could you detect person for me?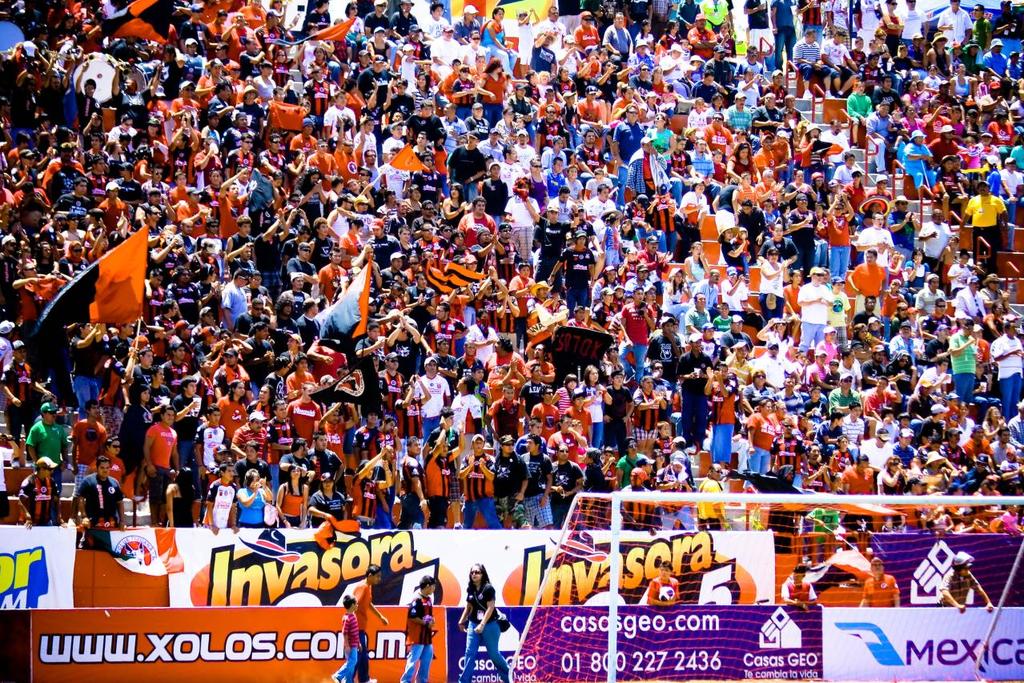
Detection result: pyautogui.locateOnScreen(449, 373, 480, 446).
